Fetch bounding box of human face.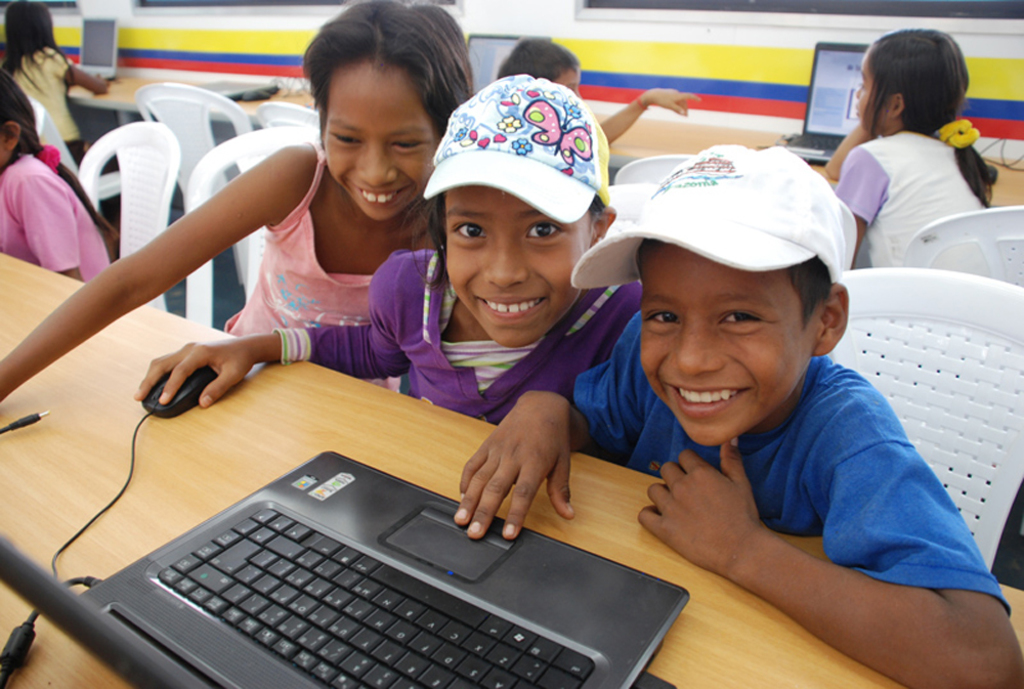
Bbox: box=[444, 179, 595, 349].
